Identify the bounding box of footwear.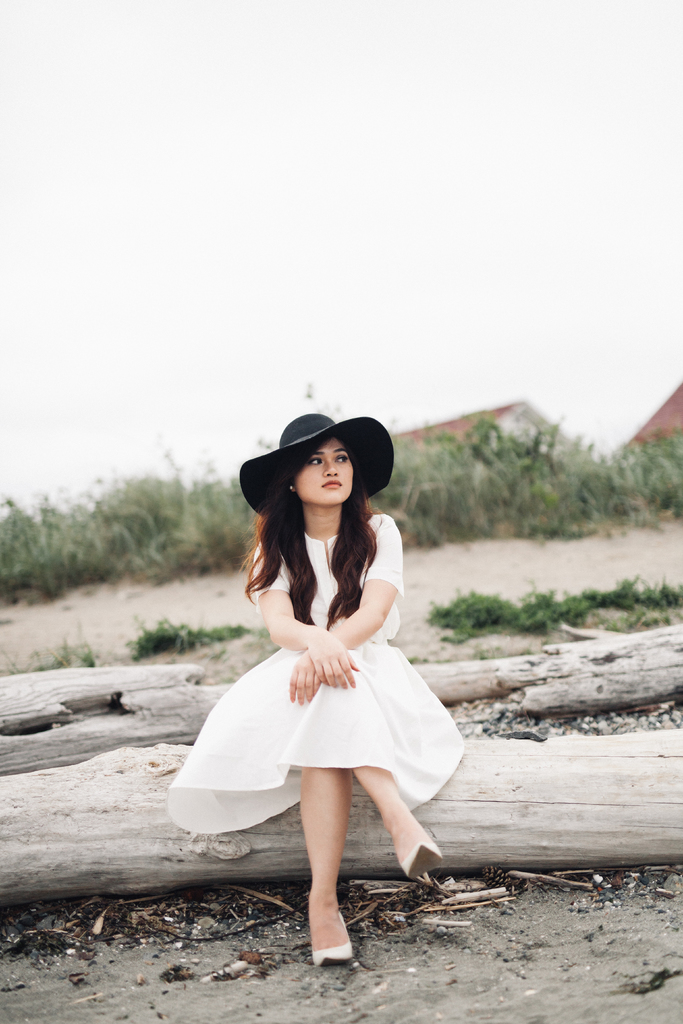
box(311, 909, 351, 968).
